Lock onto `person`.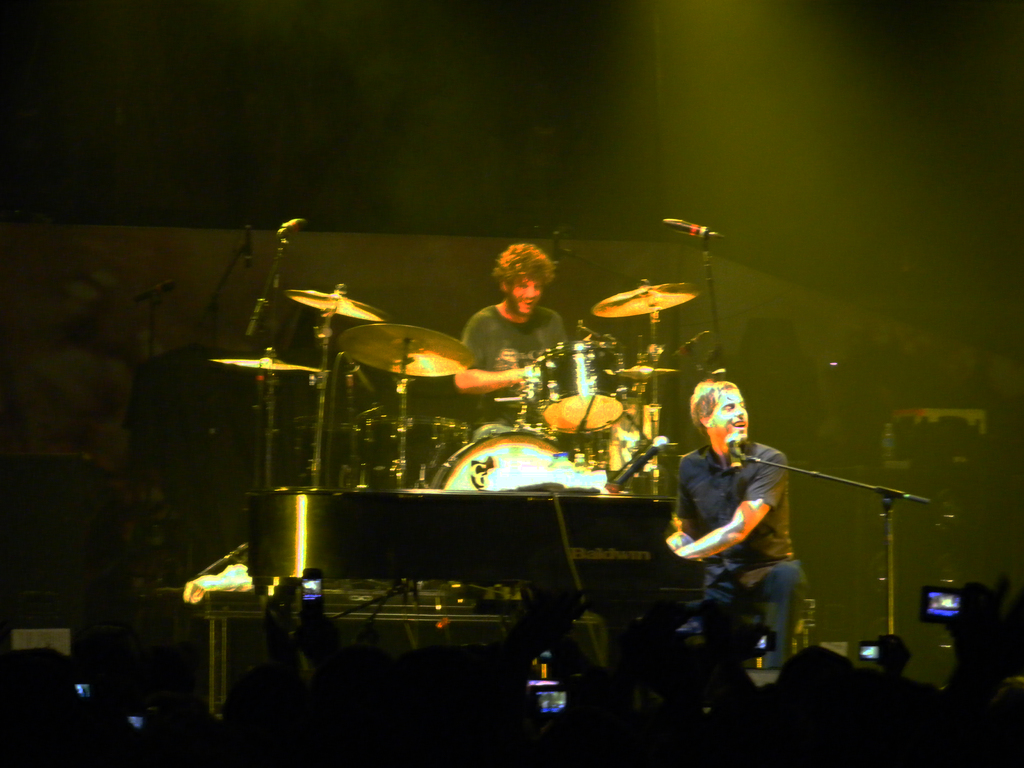
Locked: (673,370,812,627).
